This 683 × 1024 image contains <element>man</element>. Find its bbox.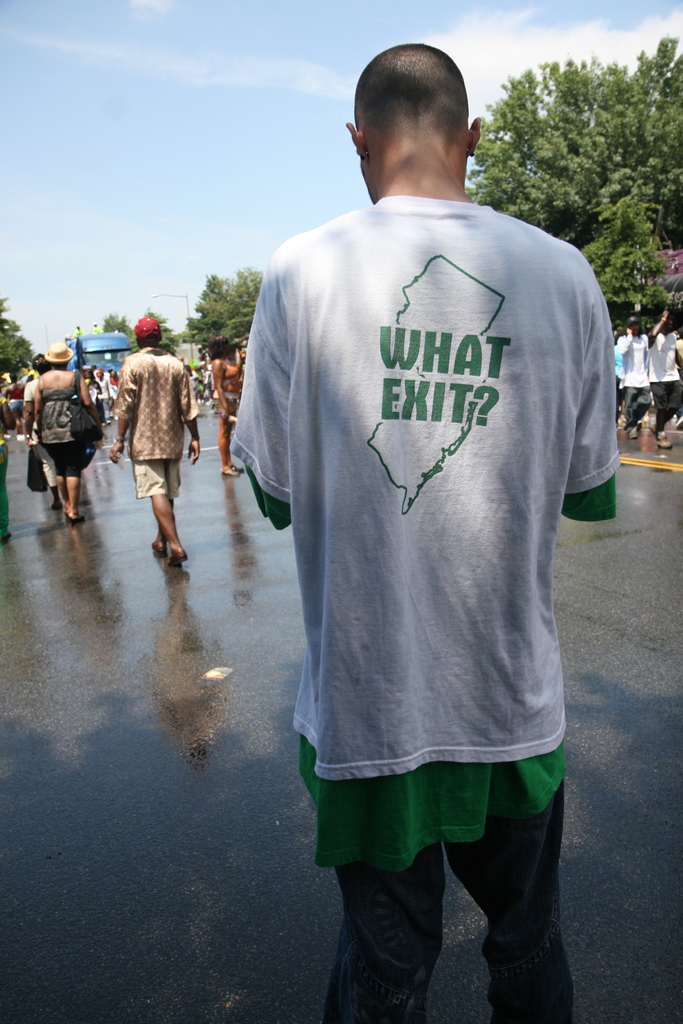
609/312/655/438.
